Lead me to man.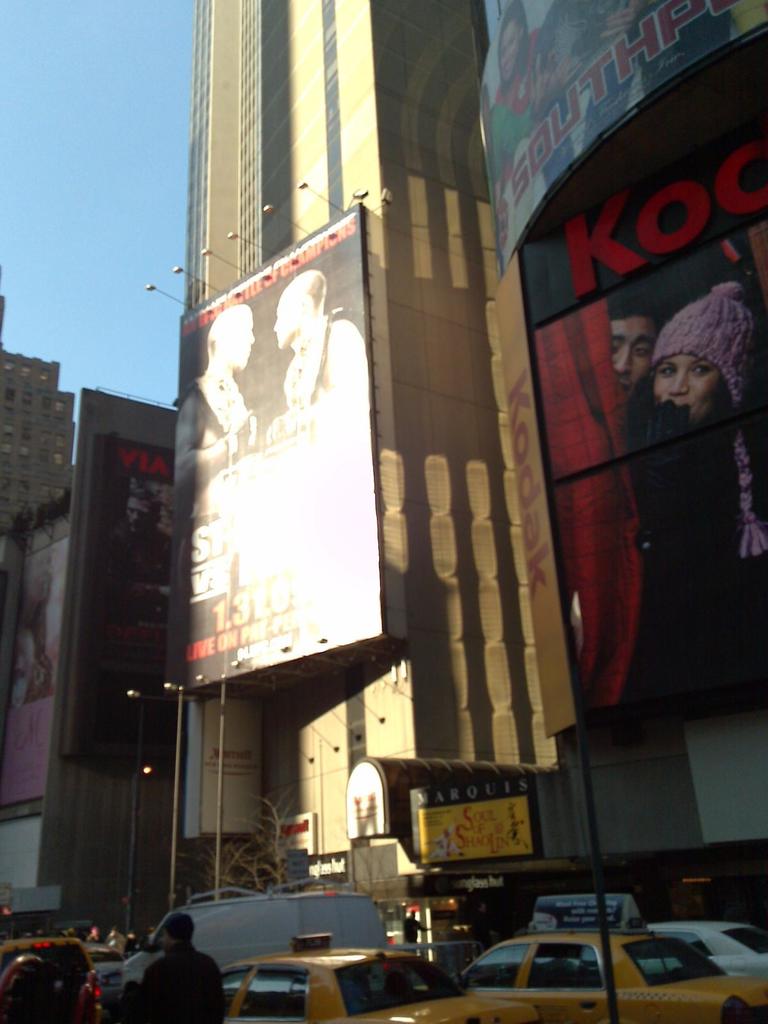
Lead to bbox=(129, 927, 211, 1020).
